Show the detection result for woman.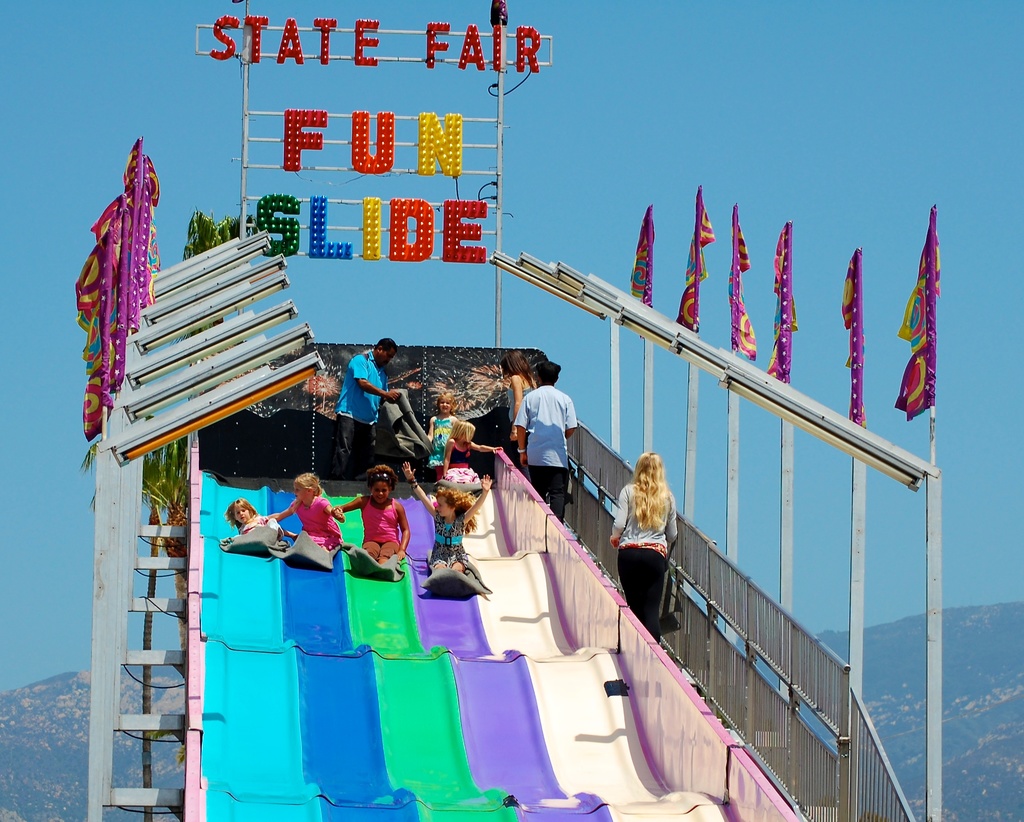
x1=503 y1=350 x2=540 y2=441.
